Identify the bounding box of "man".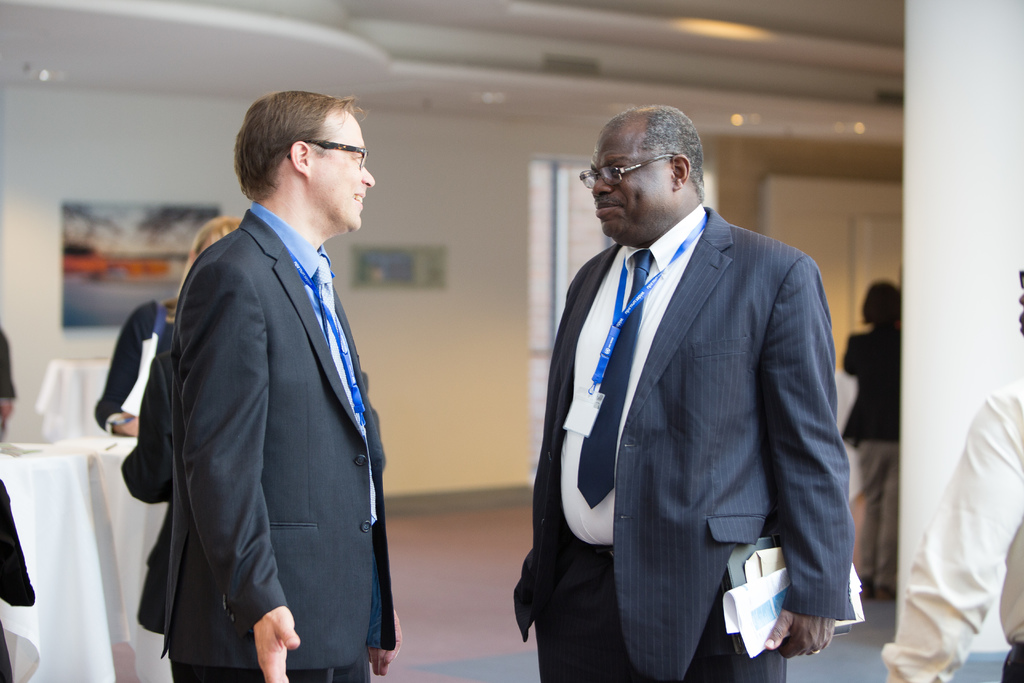
(116, 60, 415, 682).
